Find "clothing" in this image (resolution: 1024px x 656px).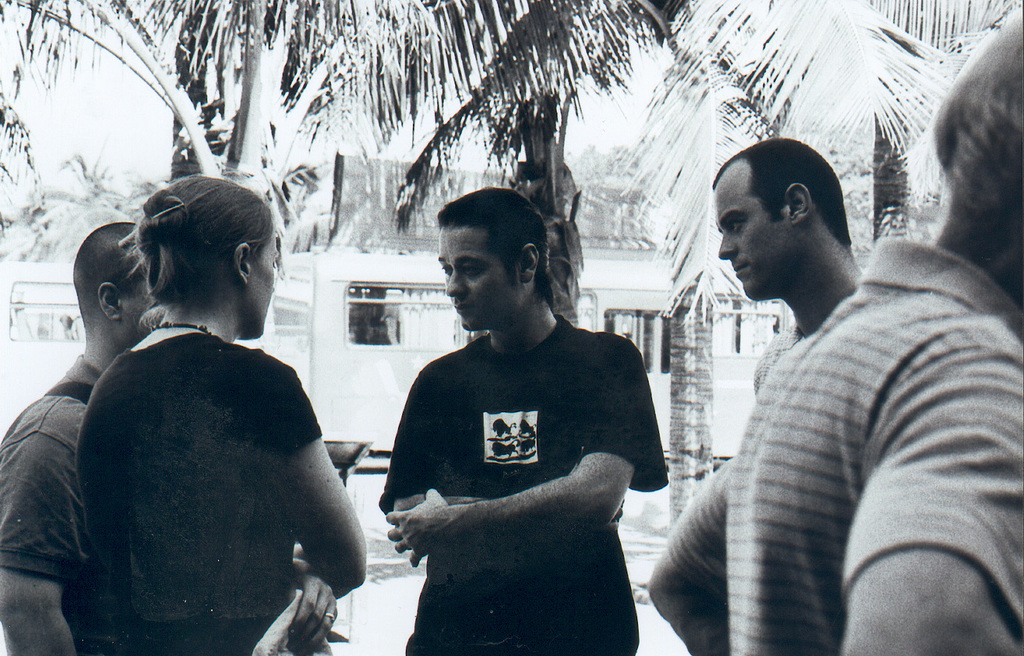
[671, 220, 1023, 655].
